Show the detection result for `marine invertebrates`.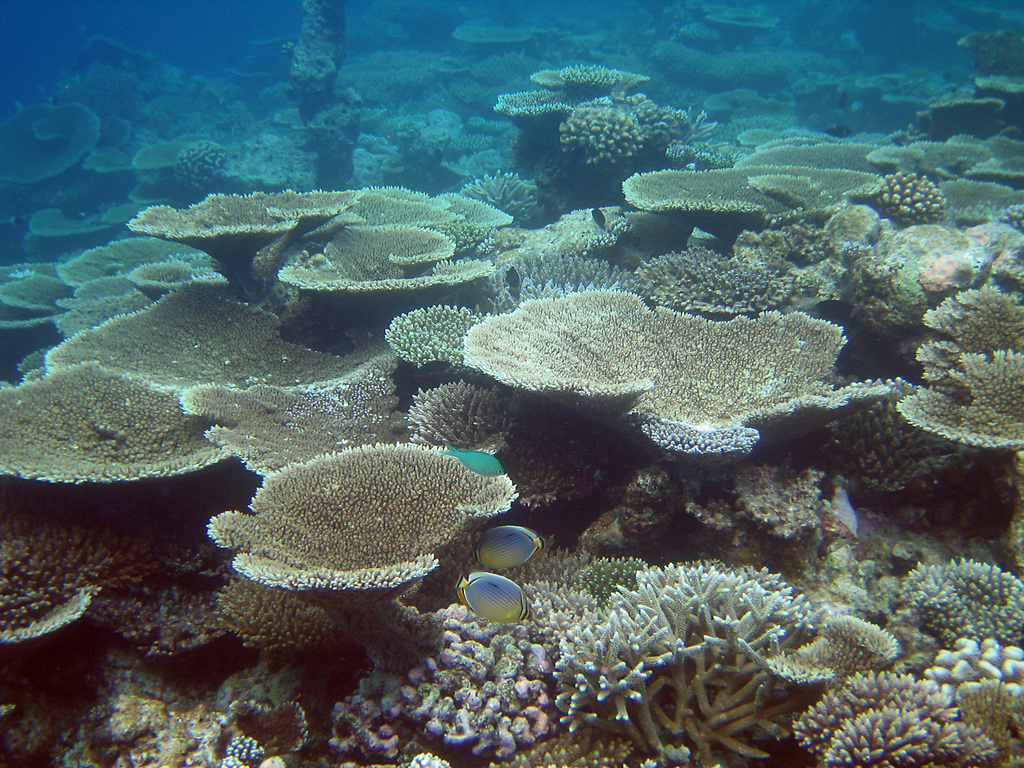
pyautogui.locateOnScreen(547, 549, 831, 767).
